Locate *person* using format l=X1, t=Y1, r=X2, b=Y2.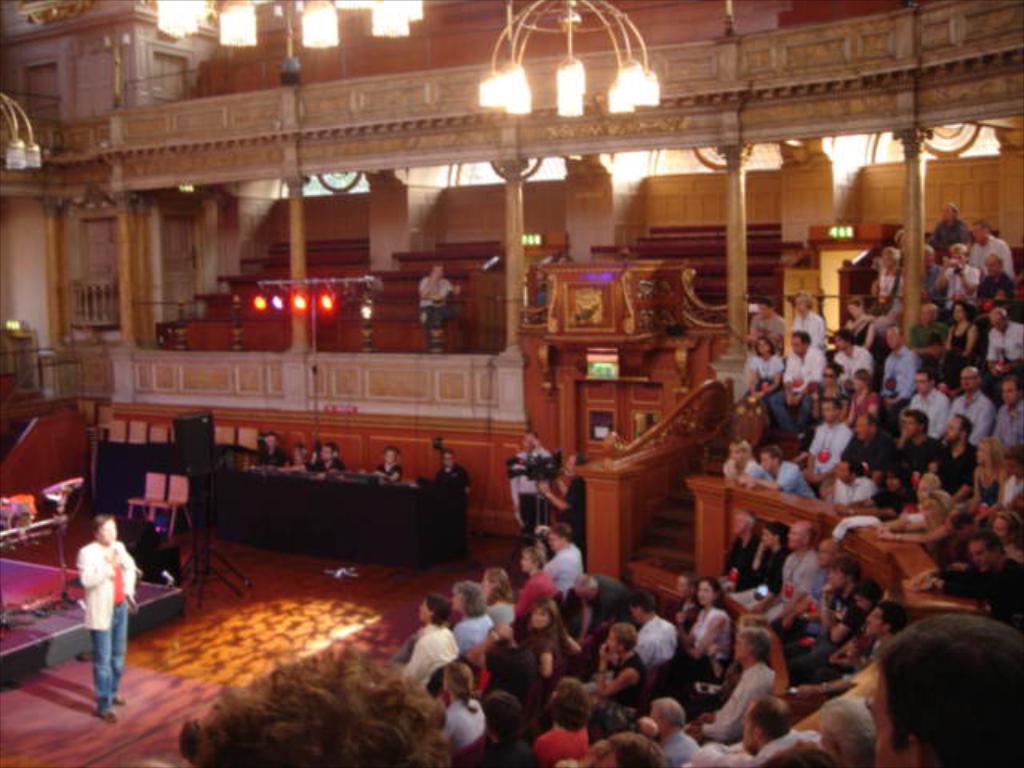
l=811, t=690, r=878, b=766.
